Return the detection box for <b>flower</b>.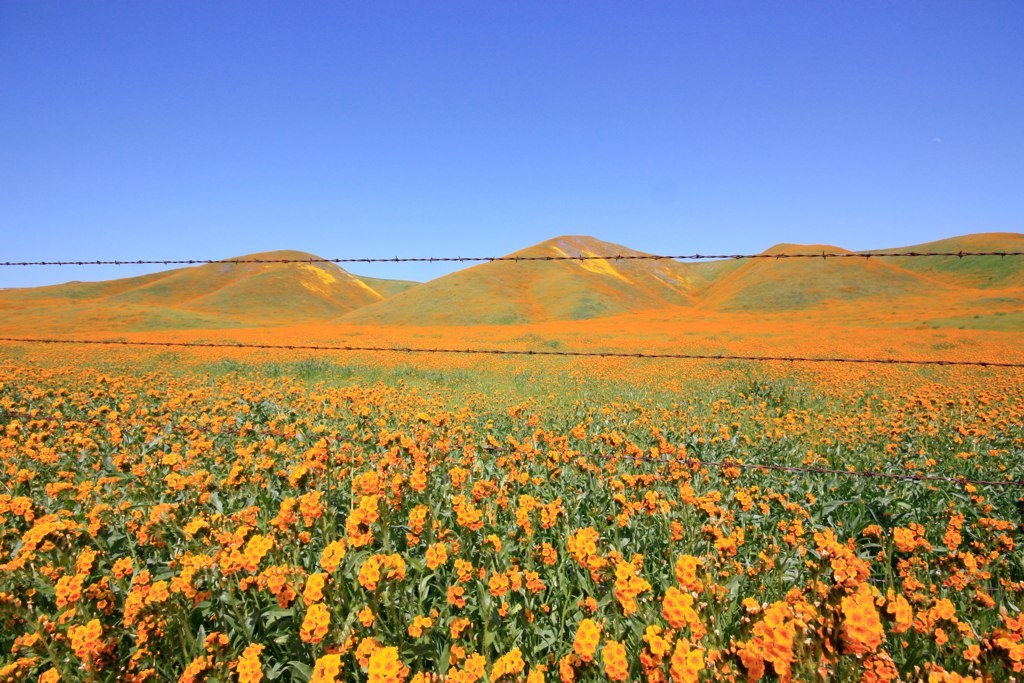
bbox=(604, 650, 616, 666).
